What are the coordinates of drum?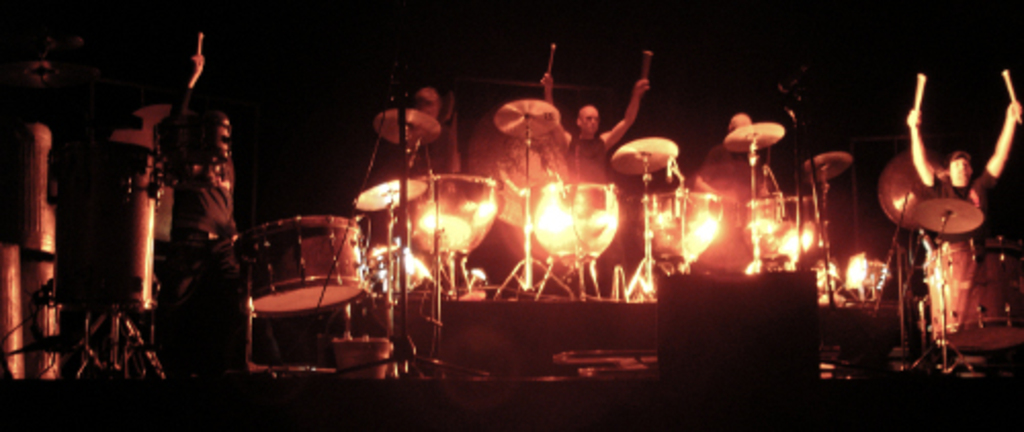
[left=238, top=215, right=367, bottom=317].
